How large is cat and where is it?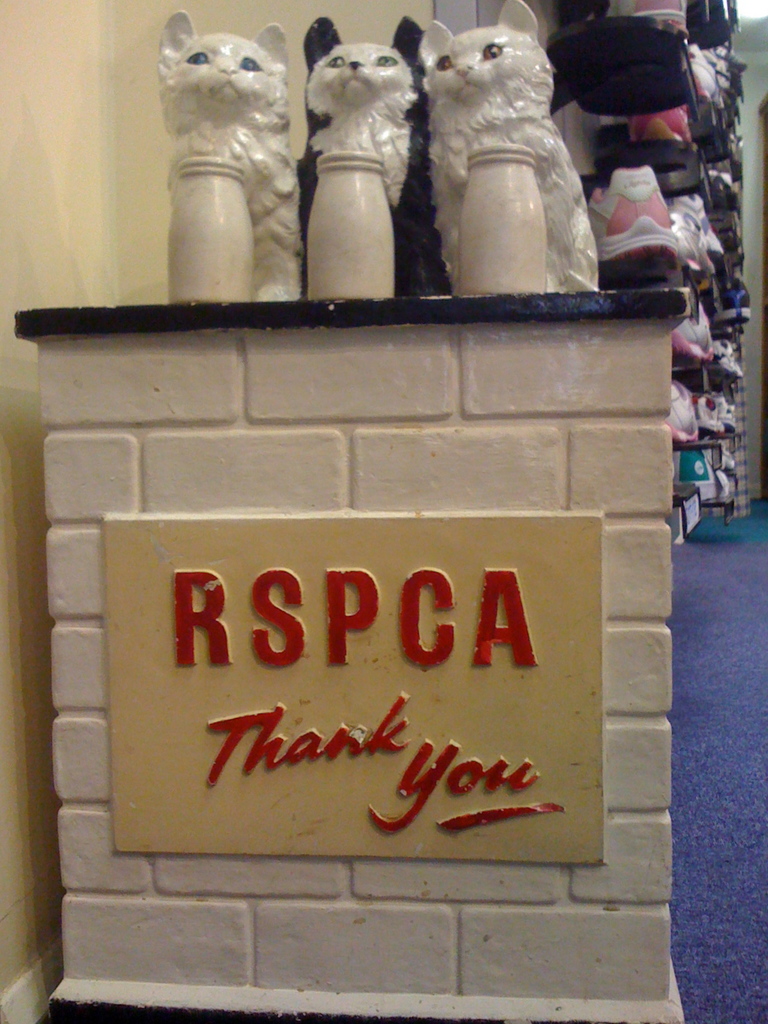
Bounding box: bbox(423, 3, 603, 289).
